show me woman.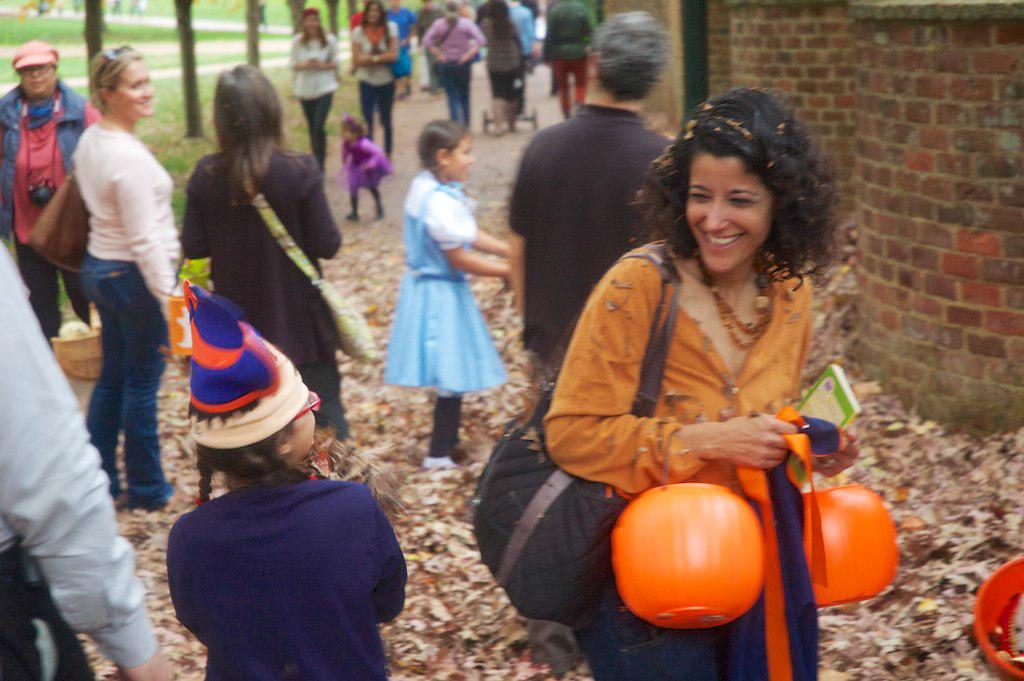
woman is here: (left=170, top=71, right=340, bottom=400).
